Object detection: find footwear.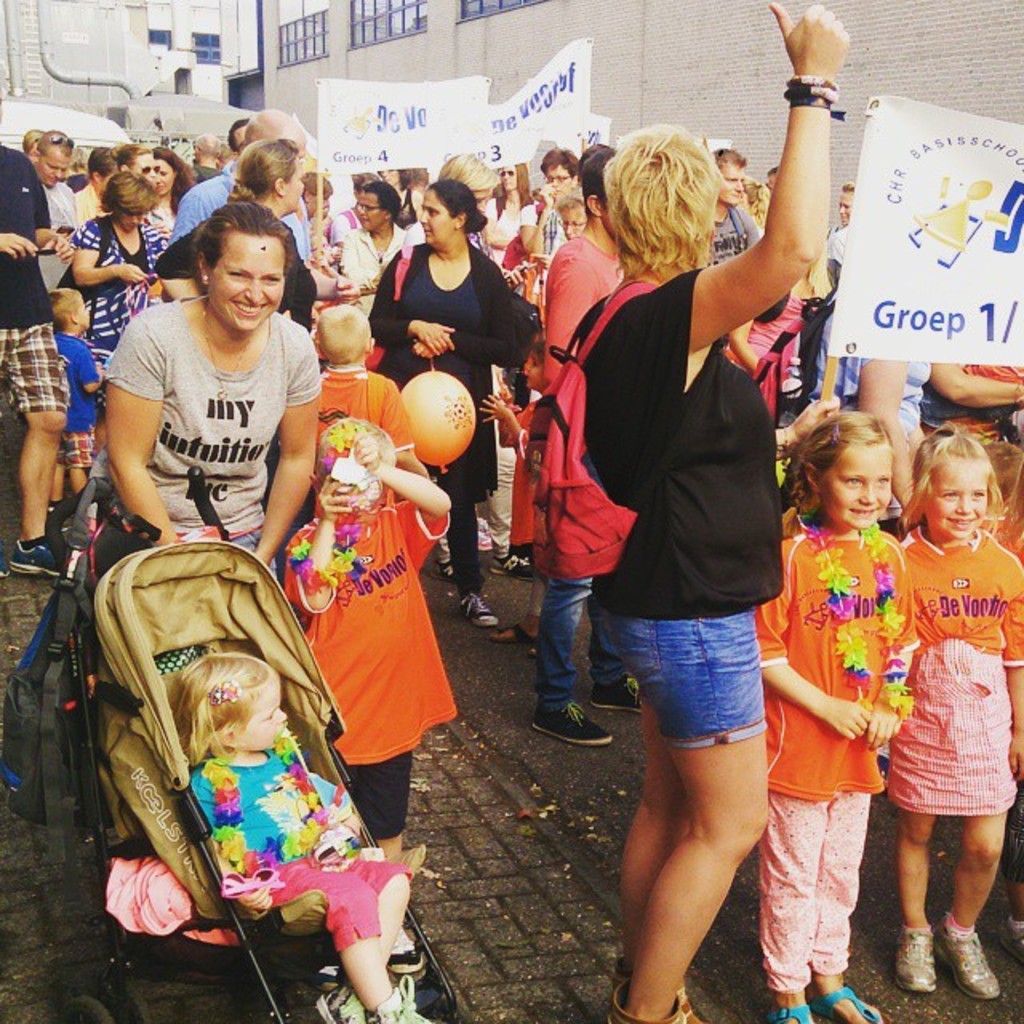
(x1=598, y1=987, x2=680, y2=1022).
